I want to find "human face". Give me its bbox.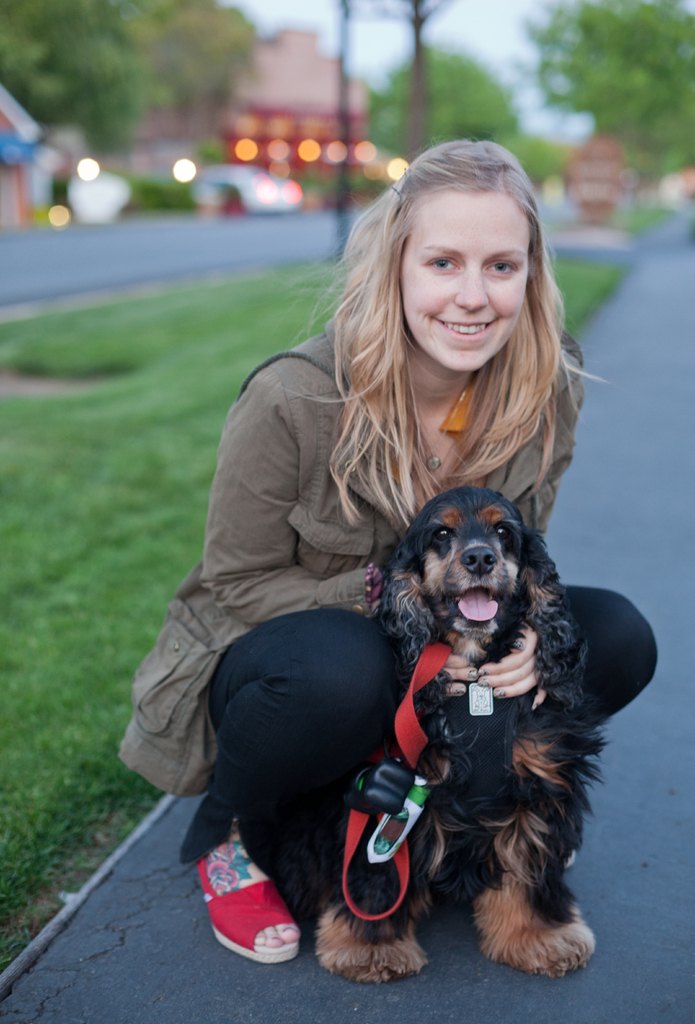
BBox(408, 189, 532, 370).
